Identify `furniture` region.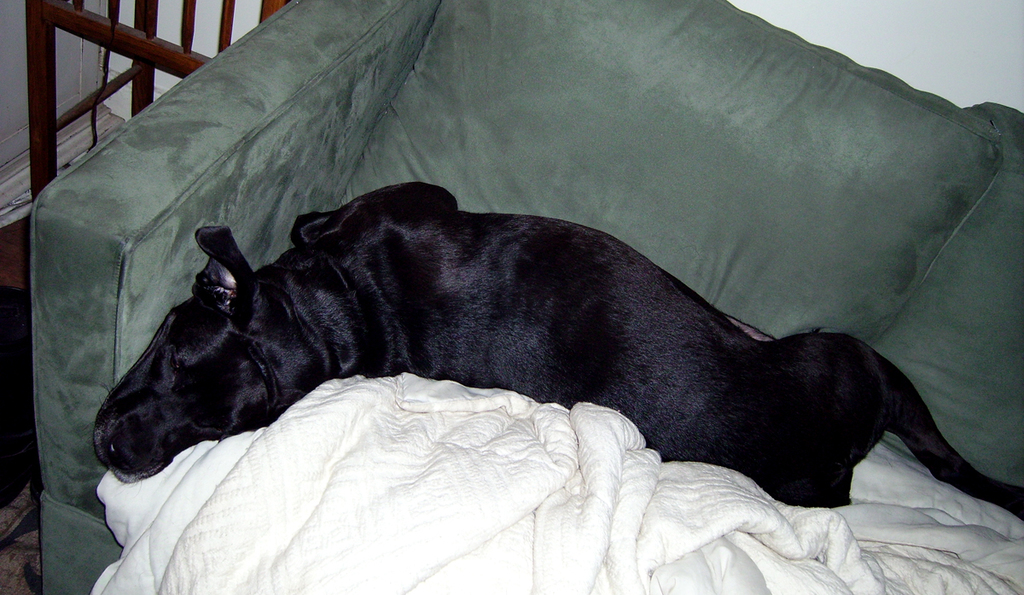
Region: bbox=[0, 0, 288, 509].
